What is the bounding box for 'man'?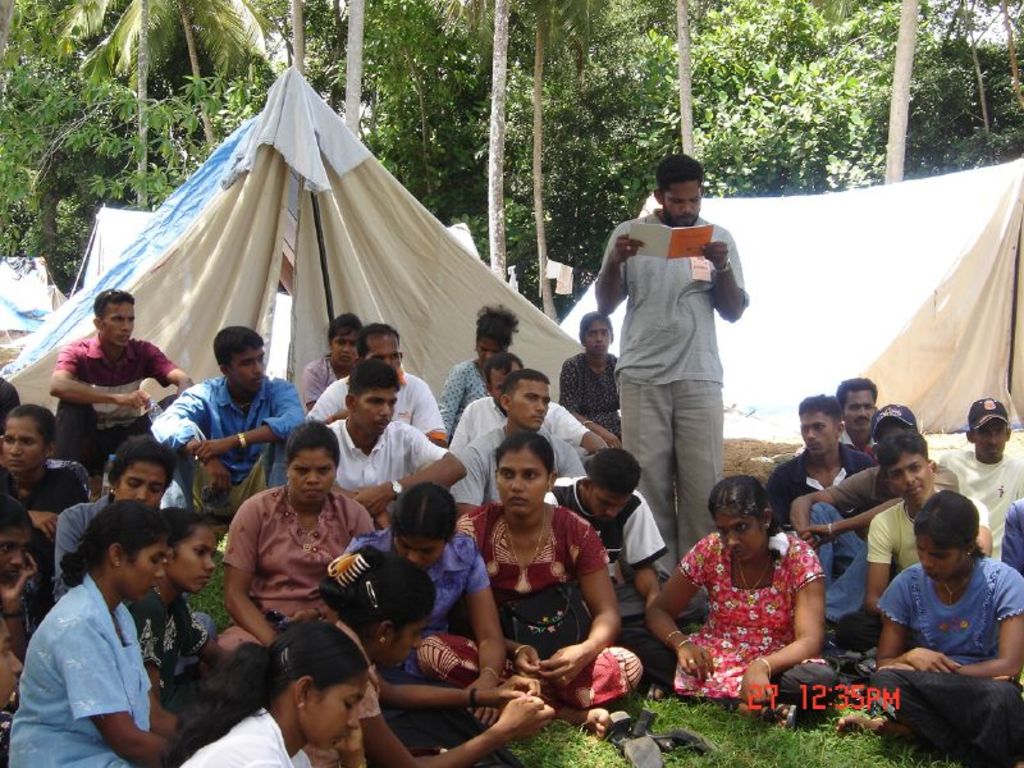
[828,378,886,460].
